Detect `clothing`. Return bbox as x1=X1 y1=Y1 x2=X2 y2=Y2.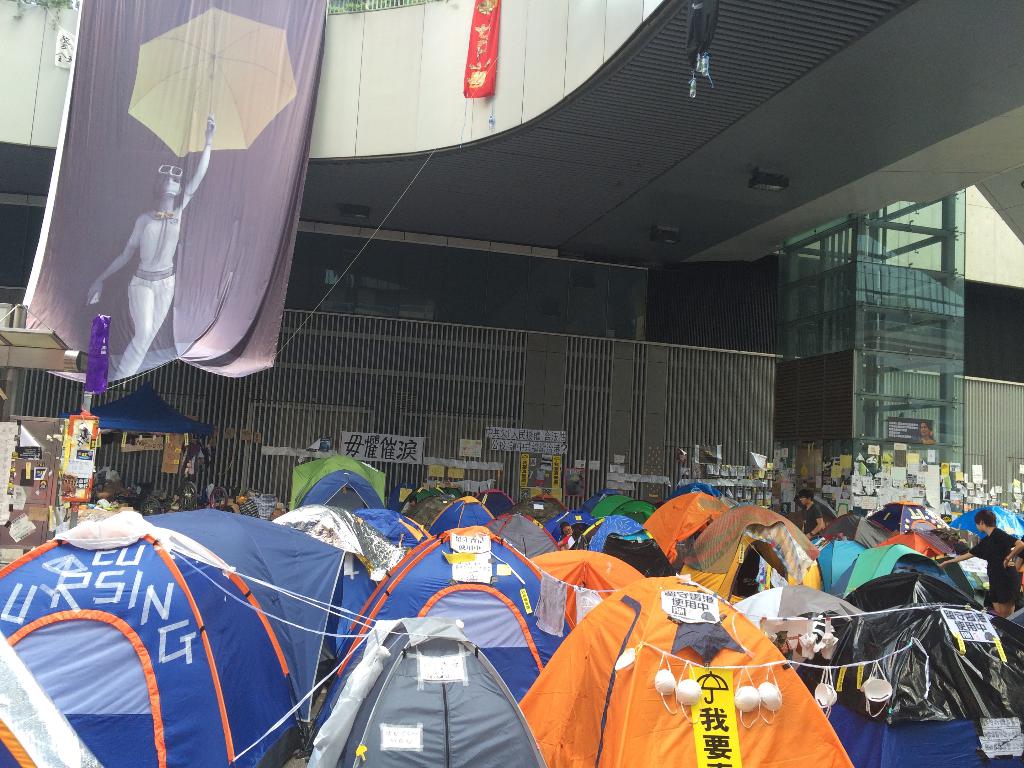
x1=127 y1=210 x2=182 y2=271.
